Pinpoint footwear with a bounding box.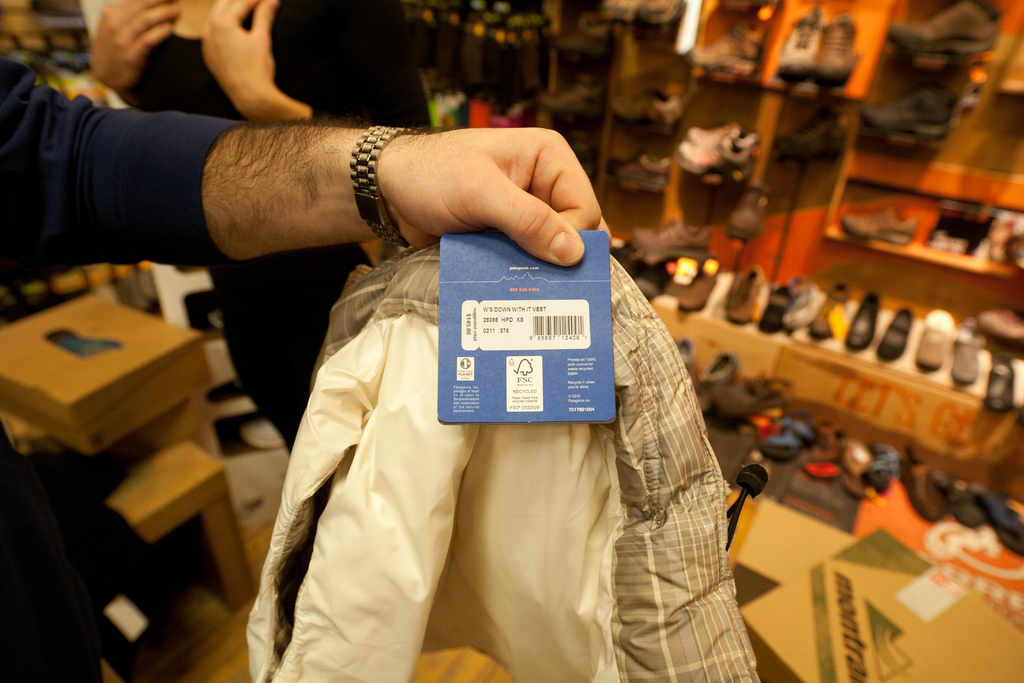
bbox=[887, 0, 999, 53].
